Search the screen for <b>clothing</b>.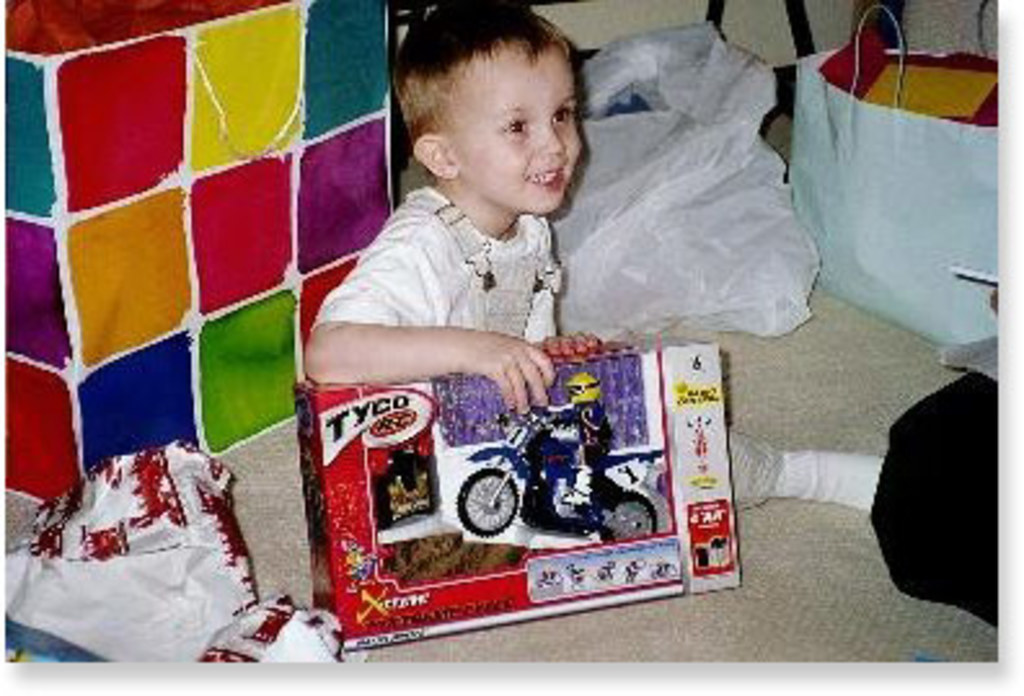
Found at Rect(305, 184, 566, 349).
